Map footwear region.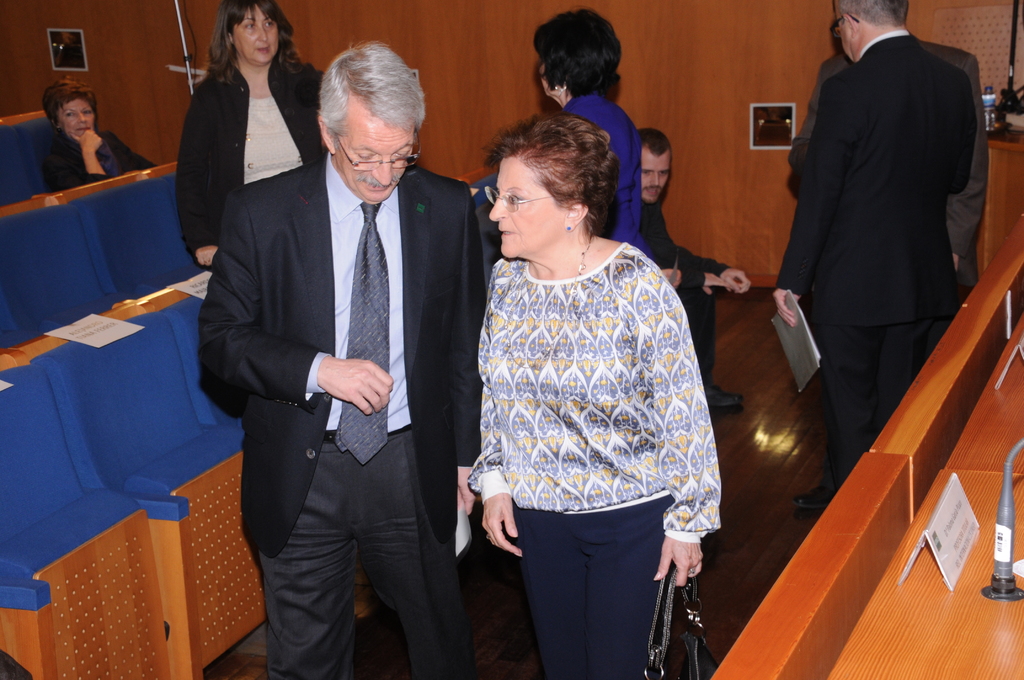
Mapped to rect(710, 382, 739, 410).
